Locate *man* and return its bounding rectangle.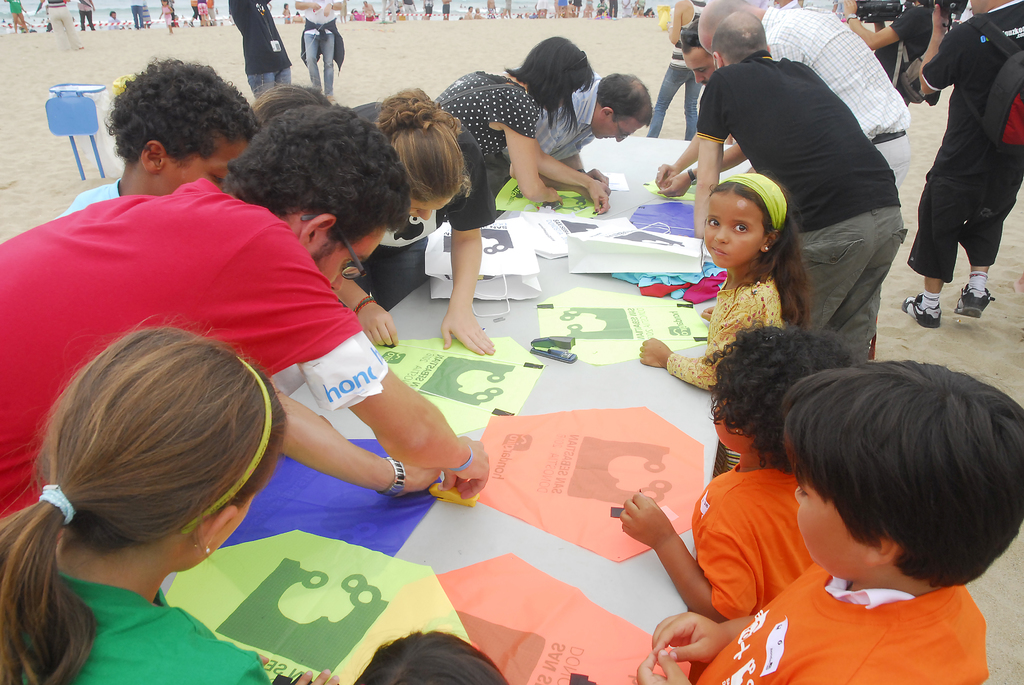
region(898, 0, 1023, 327).
